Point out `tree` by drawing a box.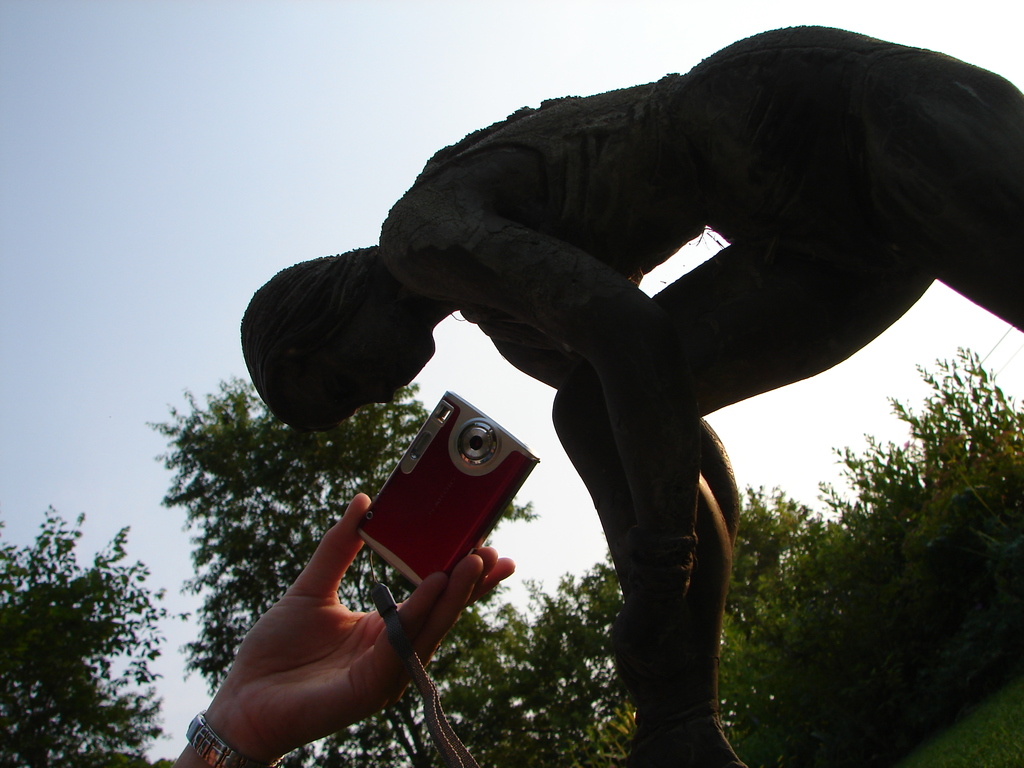
l=536, t=484, r=824, b=764.
